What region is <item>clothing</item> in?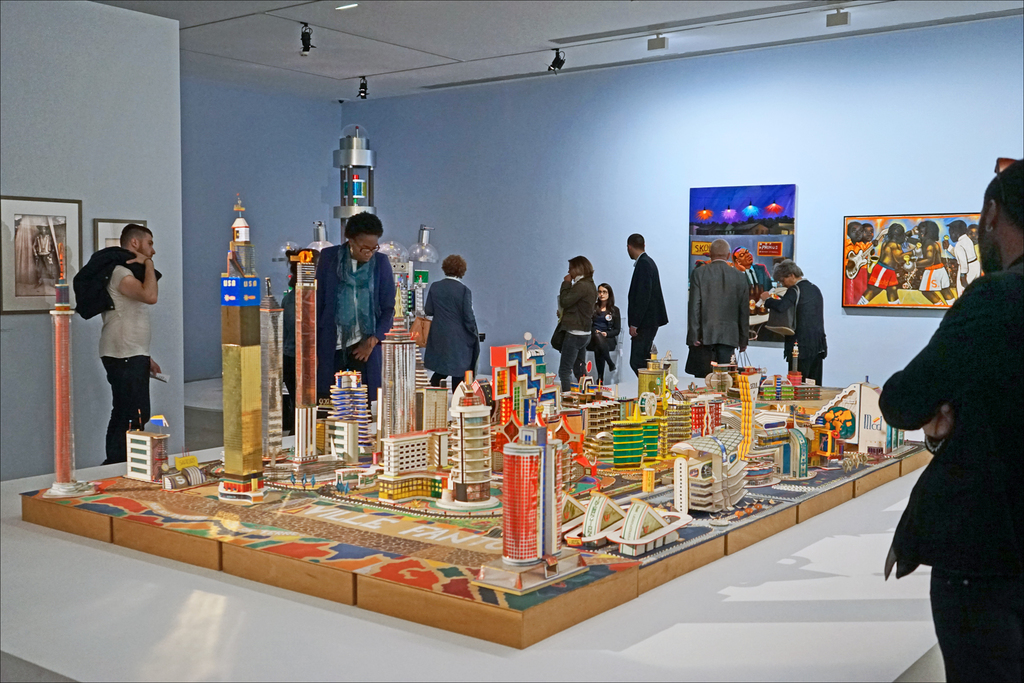
(x1=586, y1=300, x2=622, y2=381).
